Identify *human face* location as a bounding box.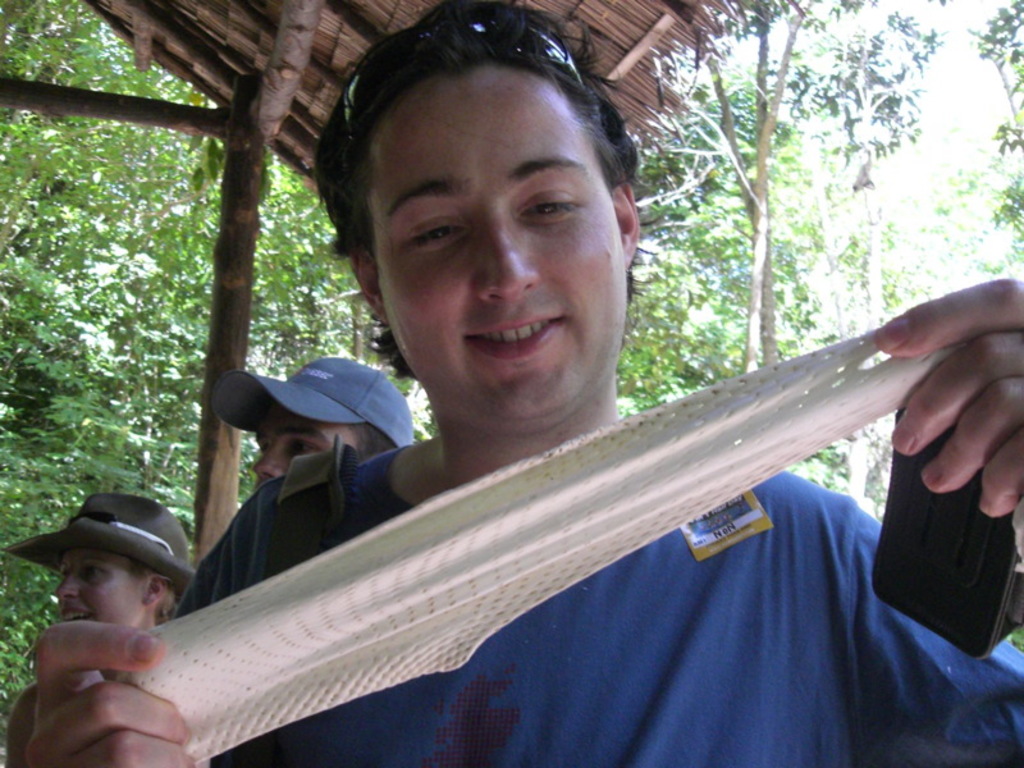
<bbox>239, 393, 353, 495</bbox>.
